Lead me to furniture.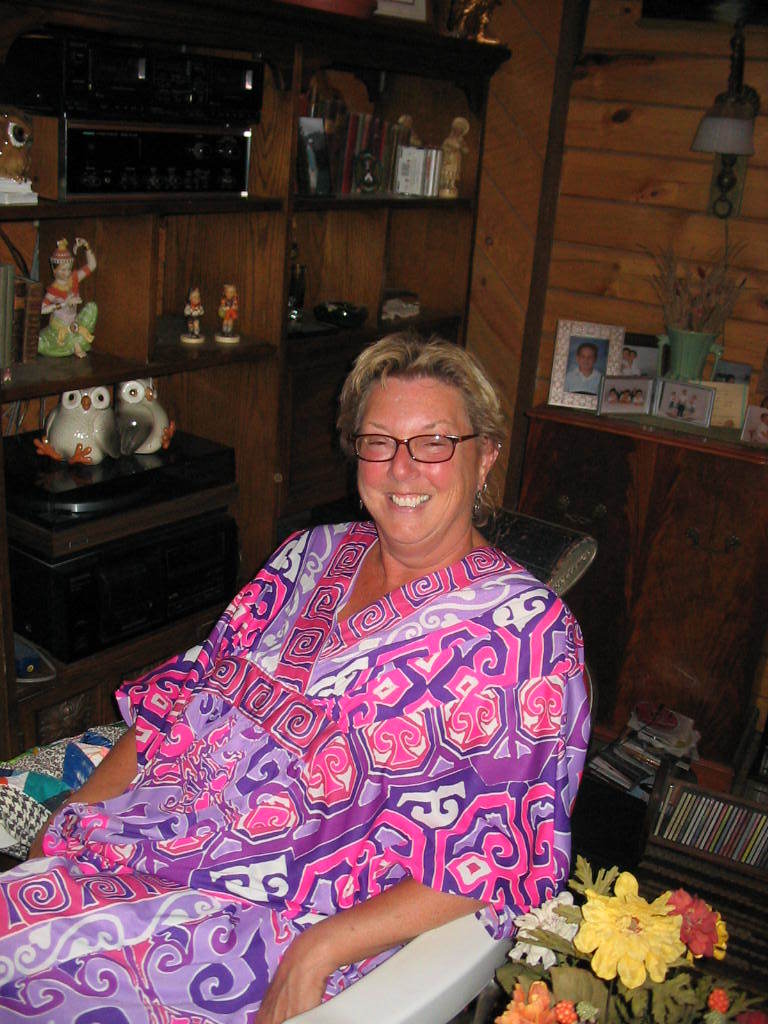
Lead to 510, 395, 767, 801.
